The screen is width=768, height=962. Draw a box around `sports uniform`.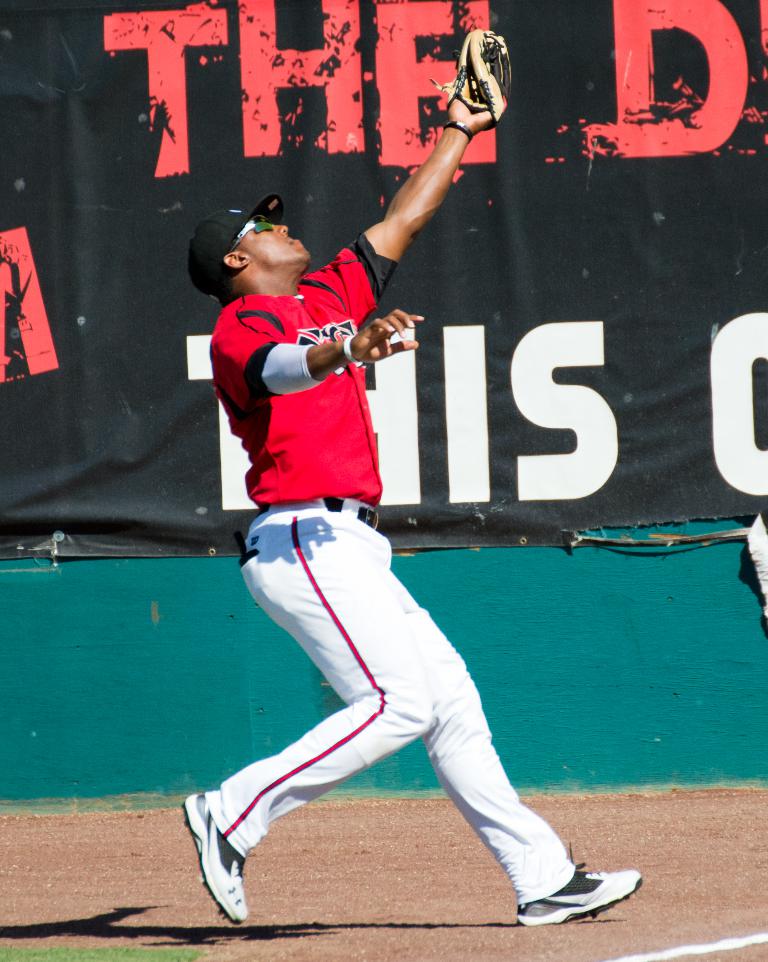
detection(185, 188, 647, 931).
